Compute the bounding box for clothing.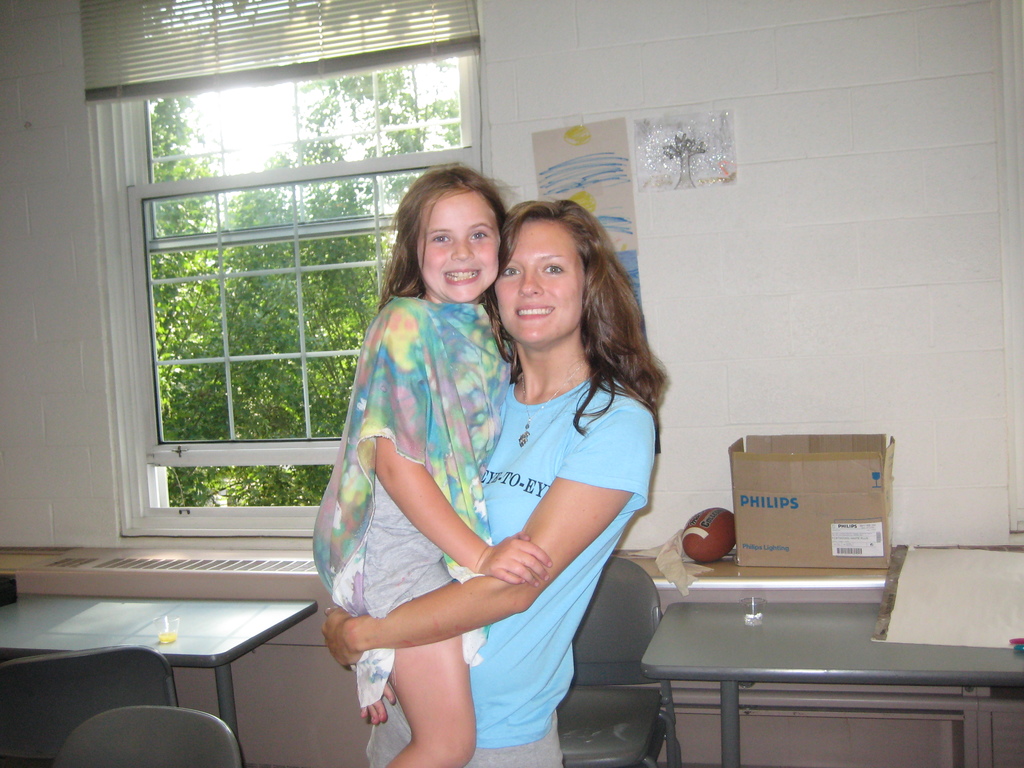
bbox=[360, 353, 655, 767].
